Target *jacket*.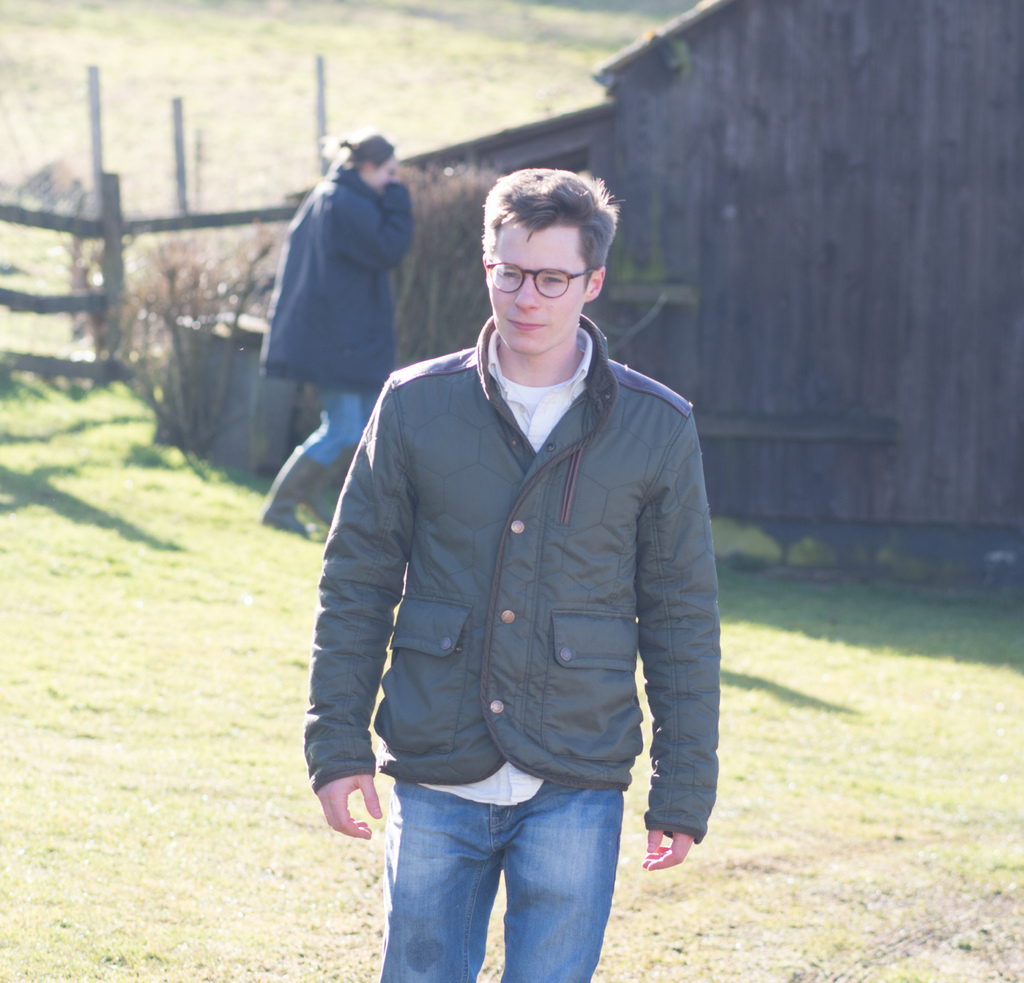
Target region: box(286, 216, 726, 829).
